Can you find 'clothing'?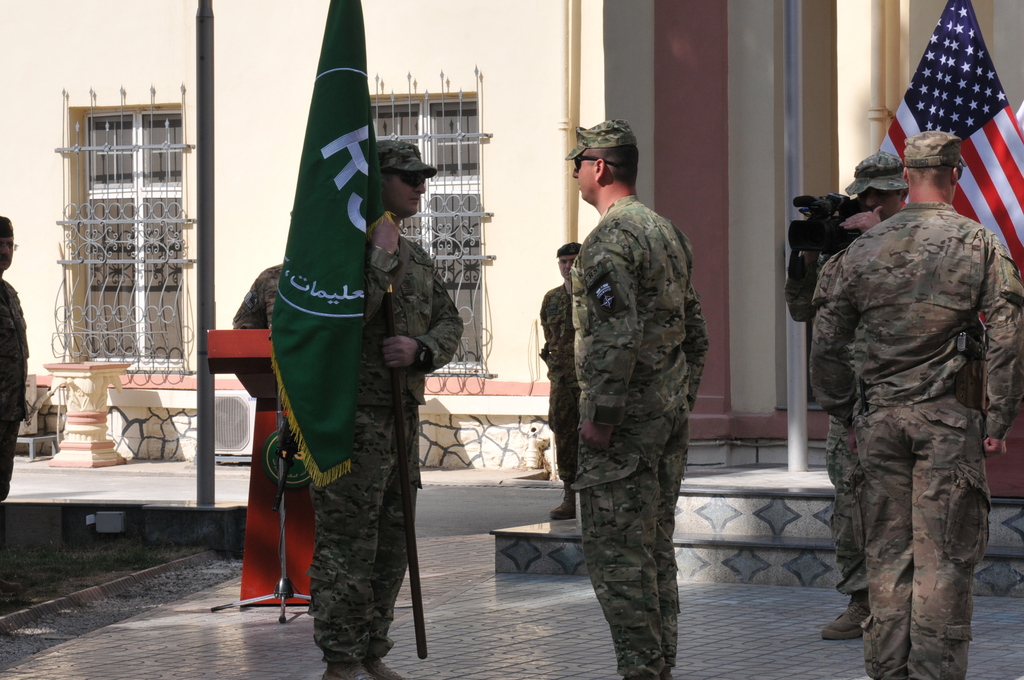
Yes, bounding box: Rect(569, 194, 705, 672).
